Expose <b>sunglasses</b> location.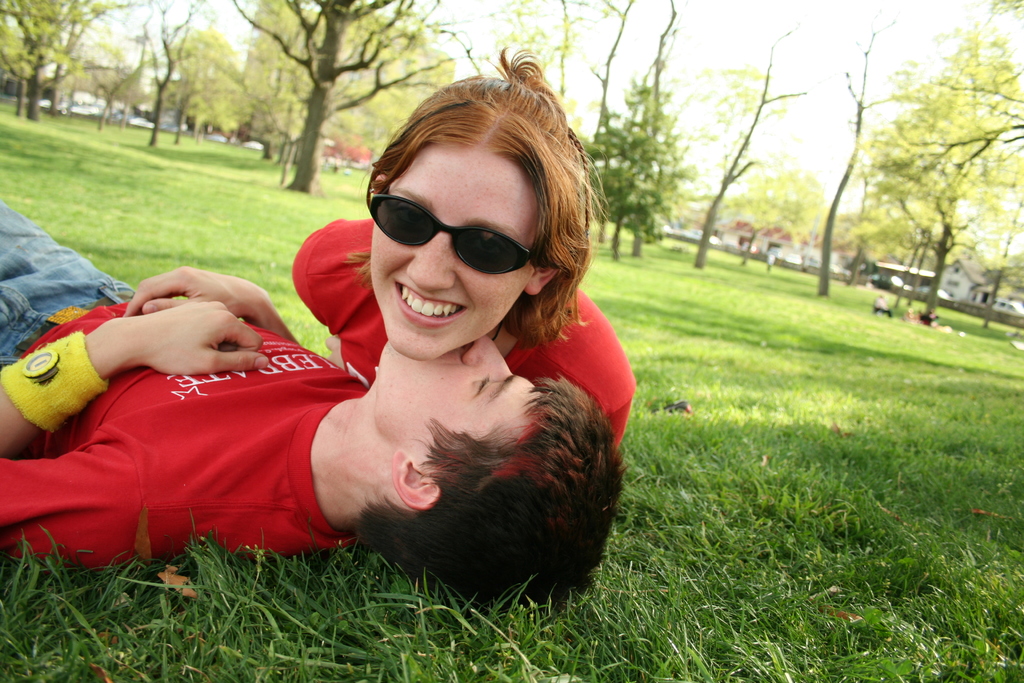
Exposed at pyautogui.locateOnScreen(371, 185, 532, 274).
